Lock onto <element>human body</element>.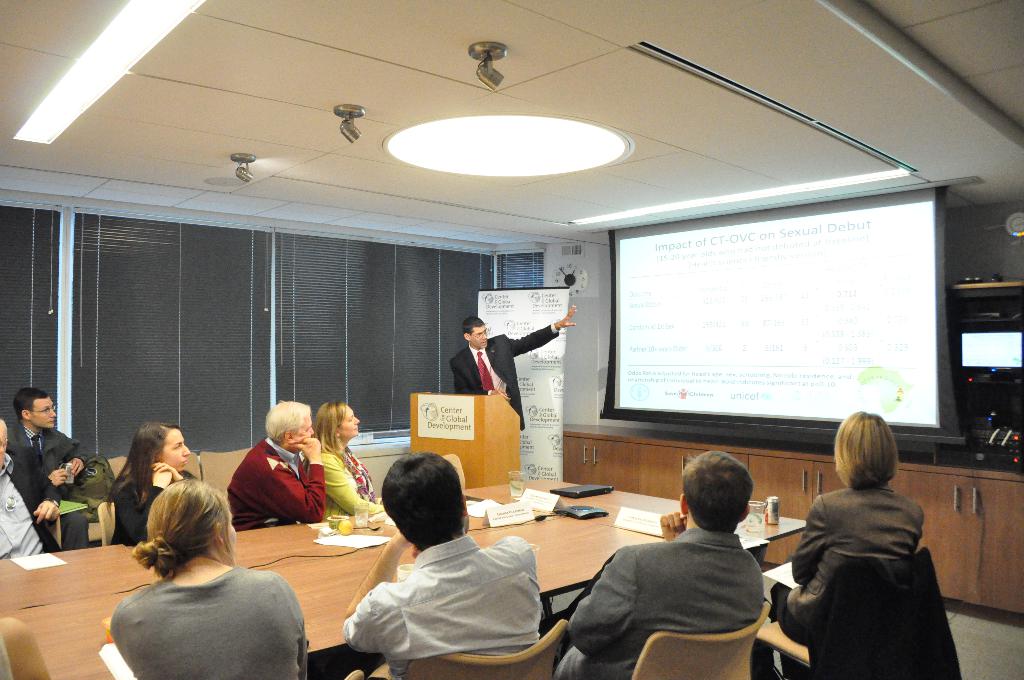
Locked: left=449, top=304, right=577, bottom=431.
